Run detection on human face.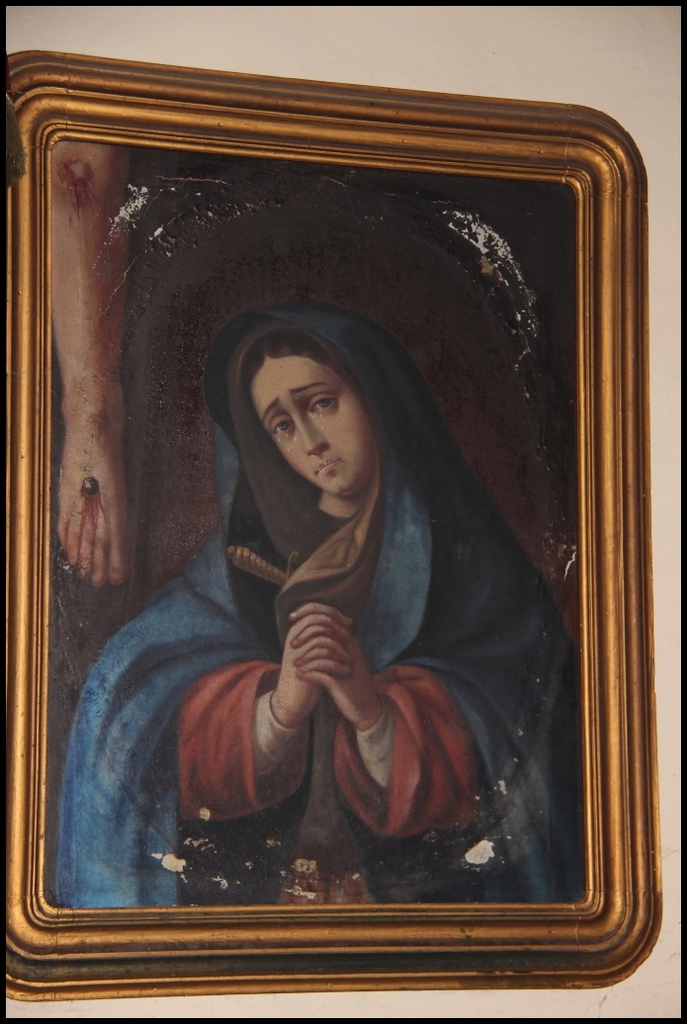
Result: {"x1": 250, "y1": 359, "x2": 374, "y2": 498}.
